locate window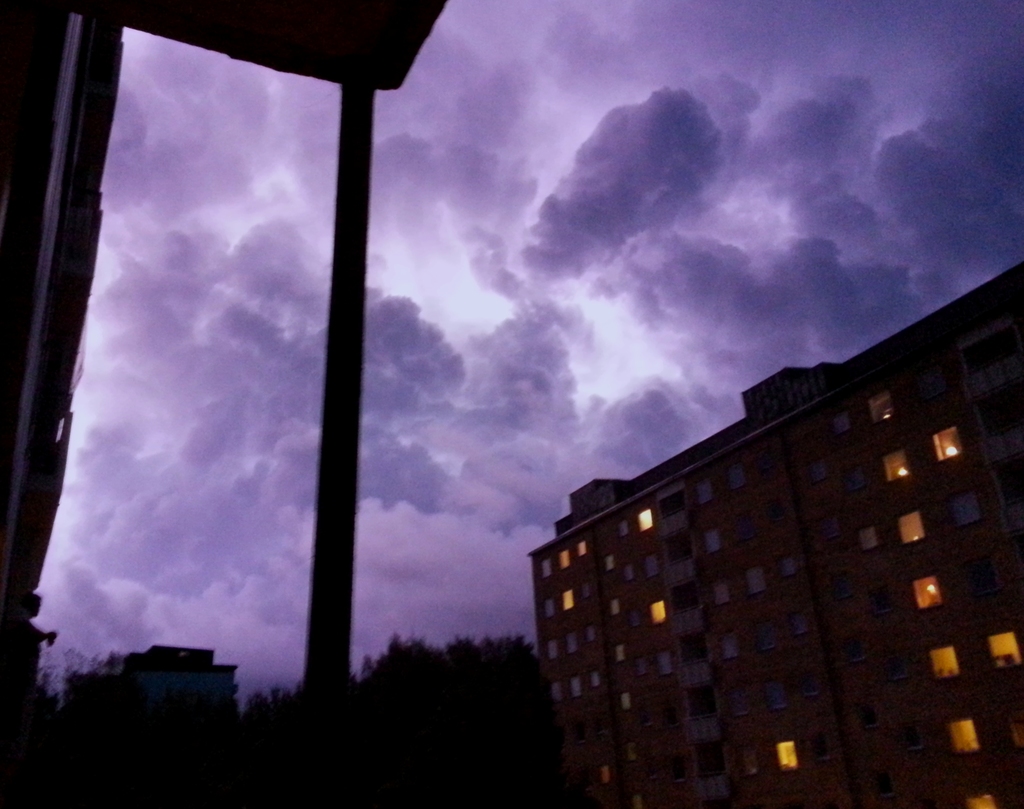
bbox(610, 601, 622, 620)
